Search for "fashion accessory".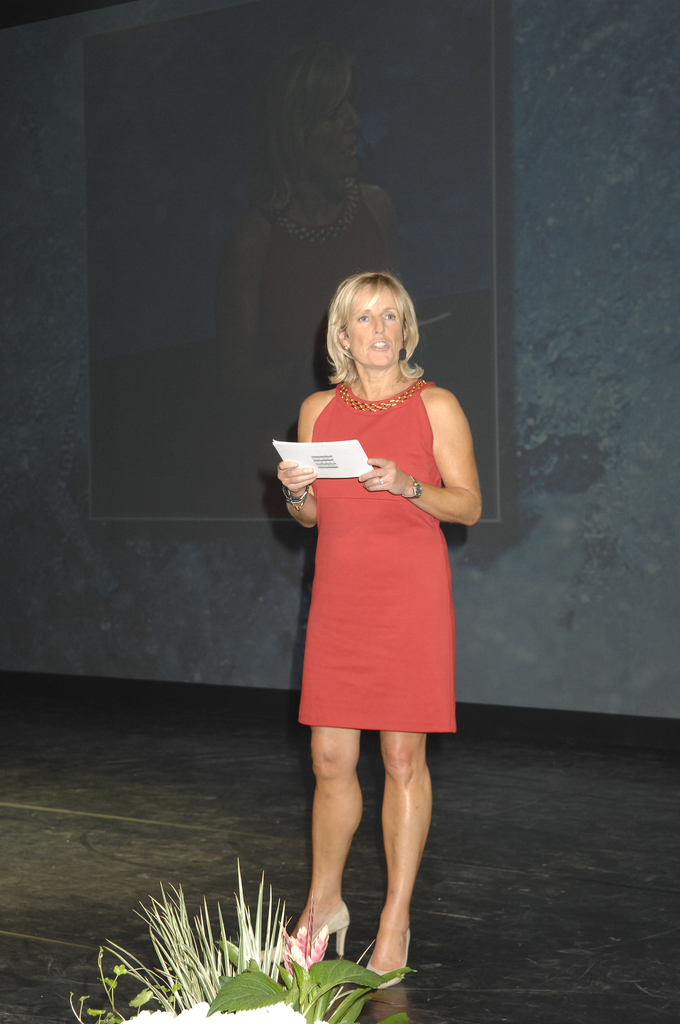
Found at (x1=360, y1=927, x2=419, y2=991).
